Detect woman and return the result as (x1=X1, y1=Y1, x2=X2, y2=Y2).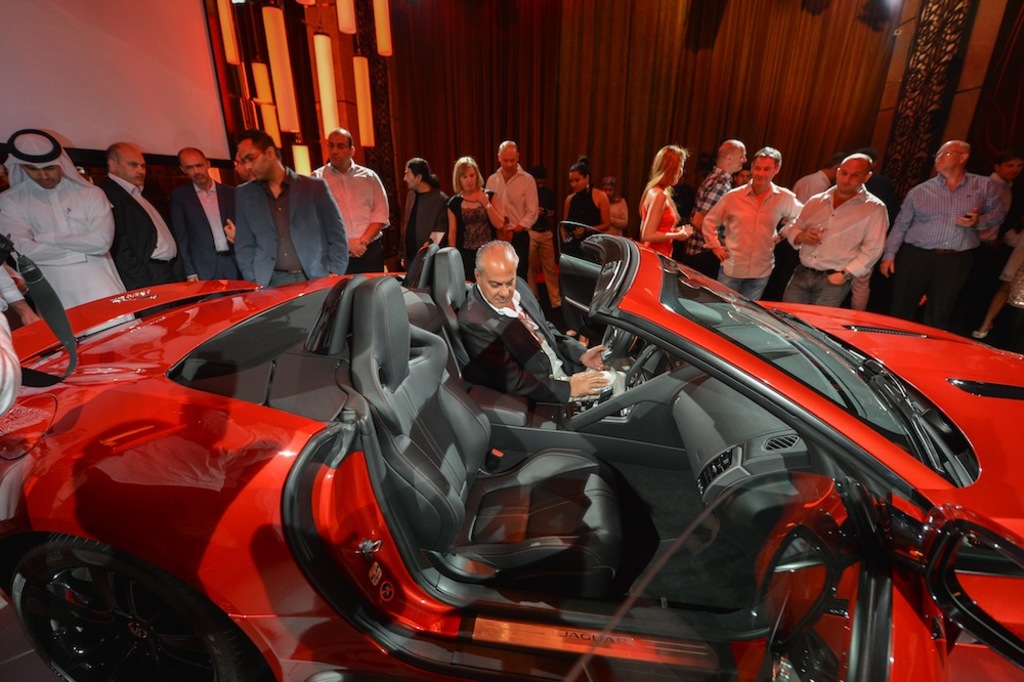
(x1=647, y1=144, x2=705, y2=262).
